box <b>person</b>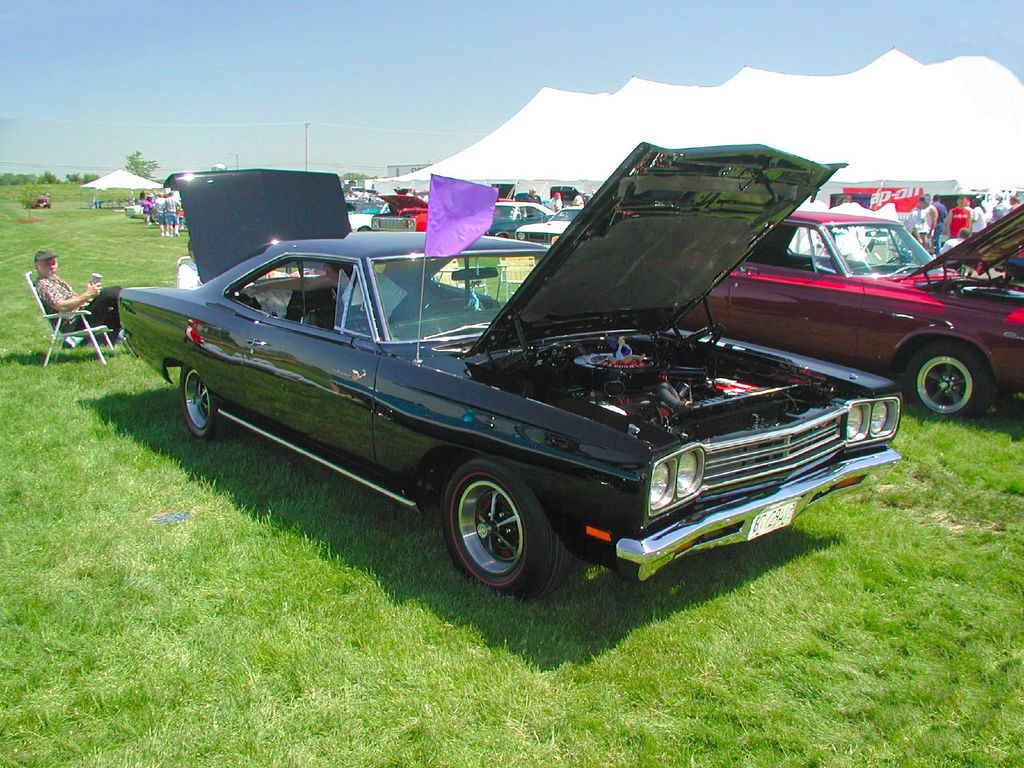
pyautogui.locateOnScreen(546, 190, 562, 210)
